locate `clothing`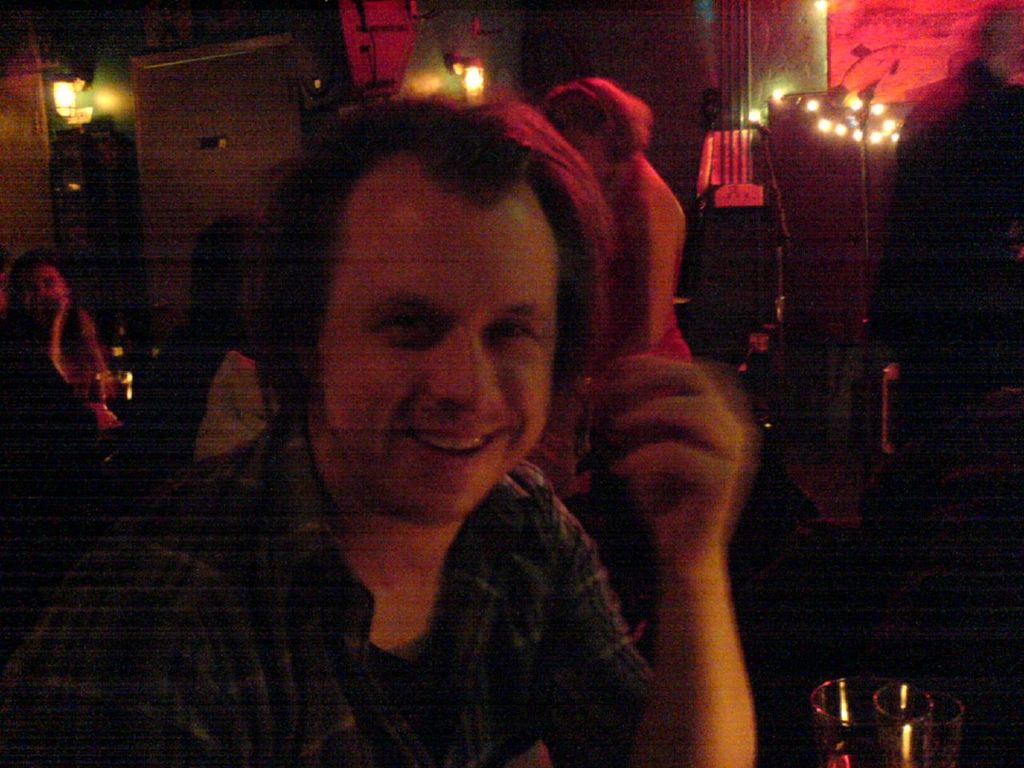
[left=610, top=166, right=690, bottom=394]
